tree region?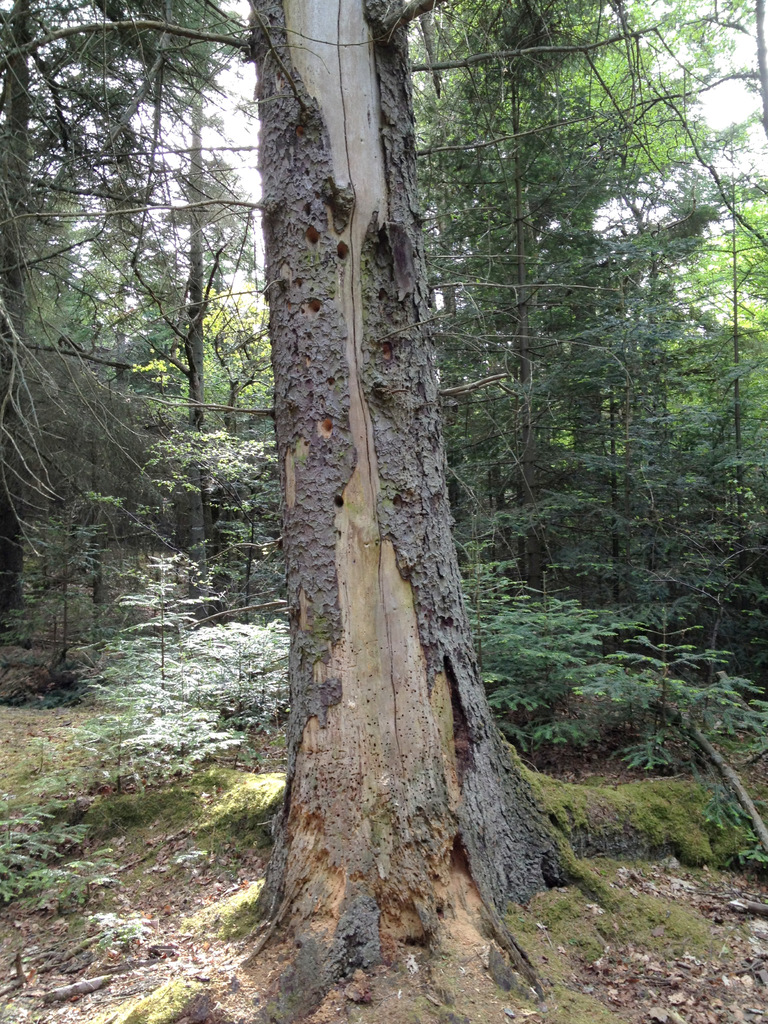
51 0 163 483
